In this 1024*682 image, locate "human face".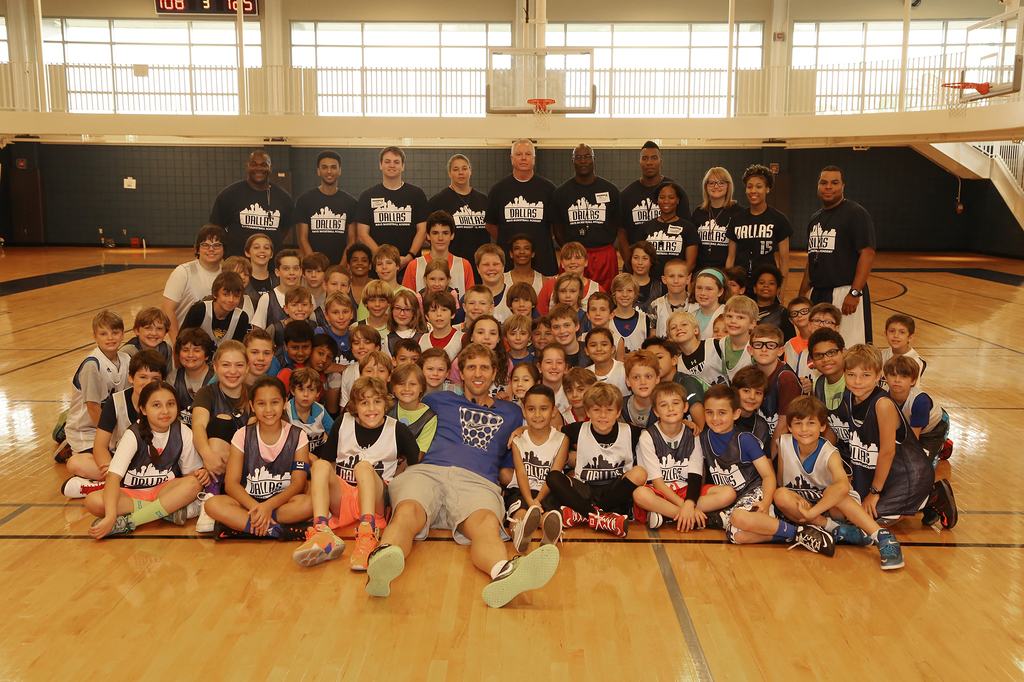
Bounding box: (514,241,530,263).
